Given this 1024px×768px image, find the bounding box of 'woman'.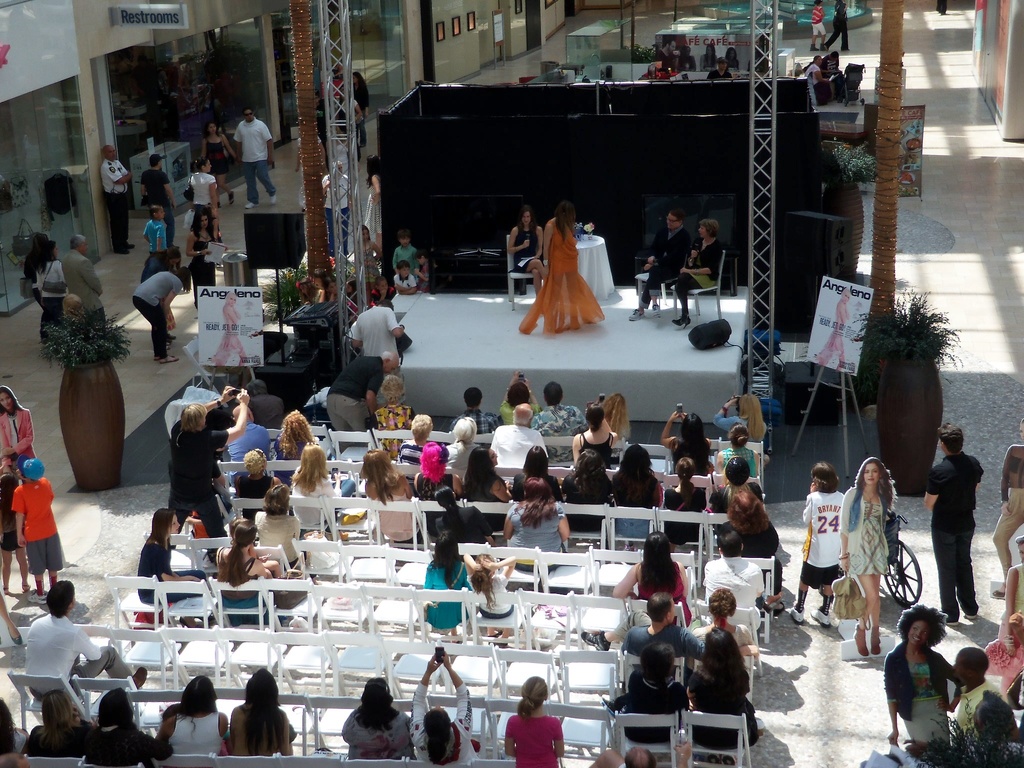
443, 415, 483, 479.
